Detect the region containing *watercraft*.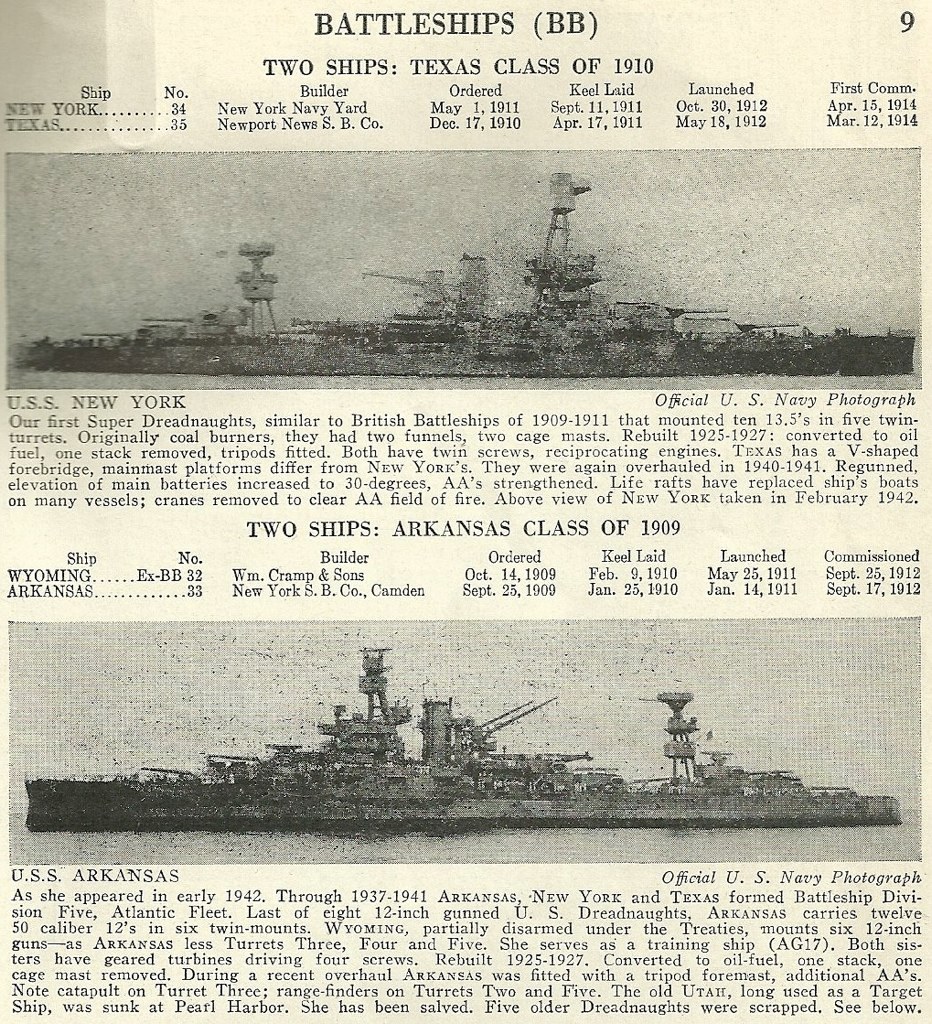
bbox=(26, 170, 913, 379).
